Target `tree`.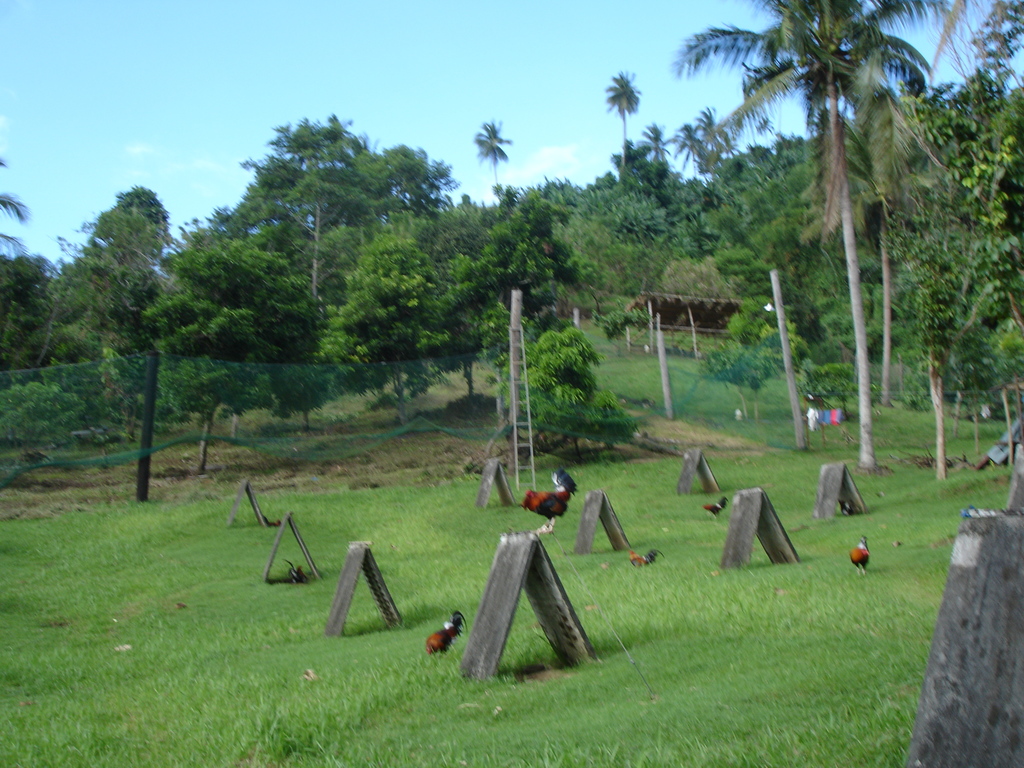
Target region: [671, 0, 946, 471].
